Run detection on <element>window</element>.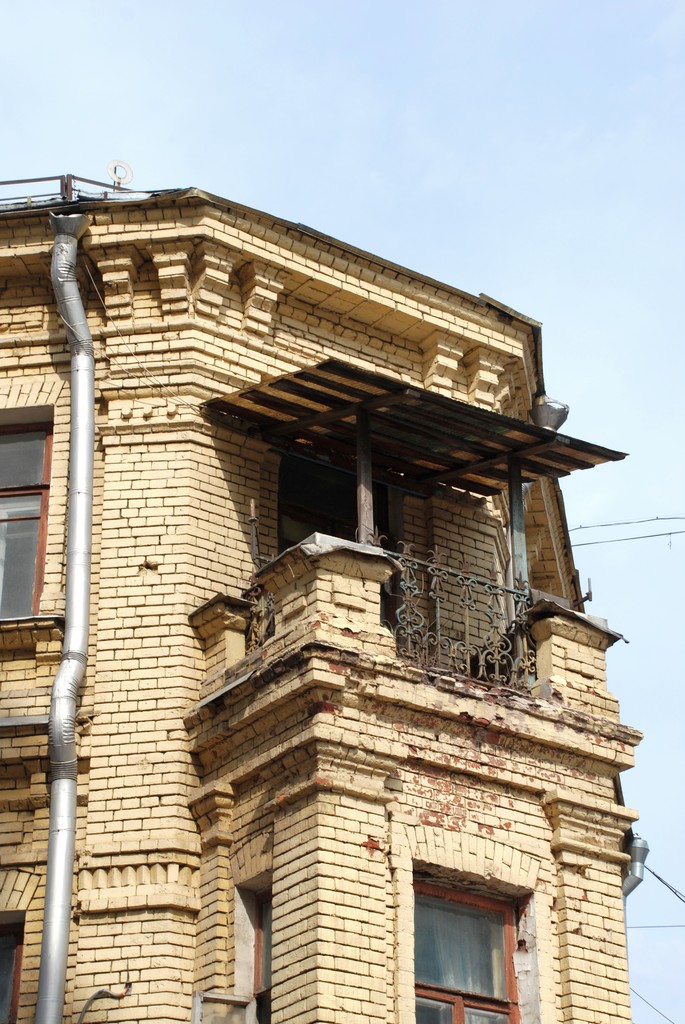
Result: x1=410 y1=879 x2=525 y2=1023.
